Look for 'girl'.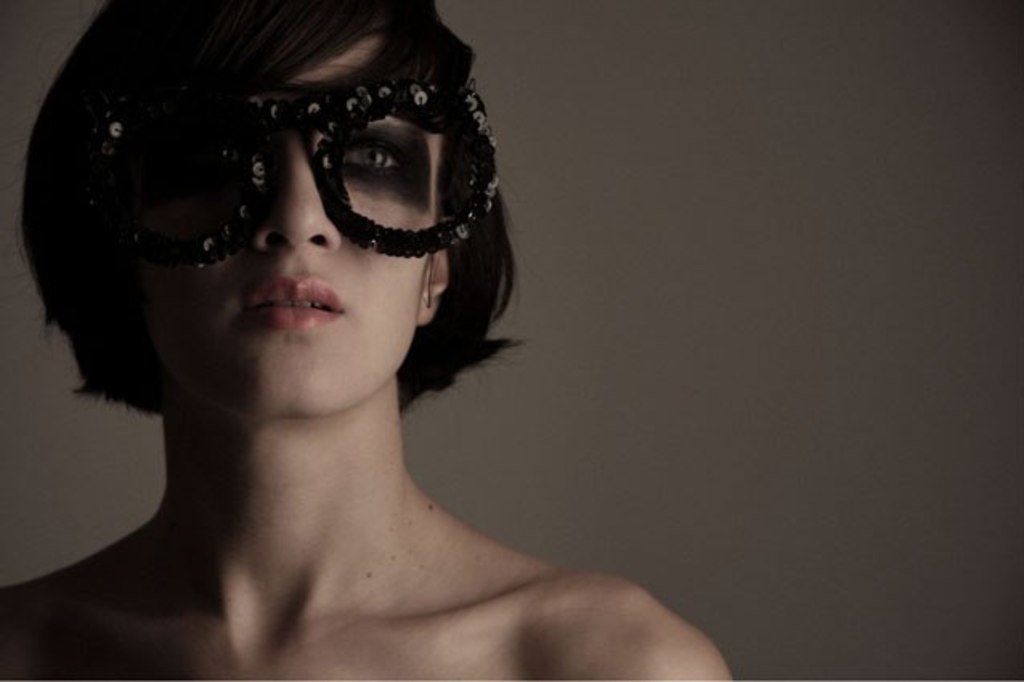
Found: <region>0, 0, 732, 680</region>.
